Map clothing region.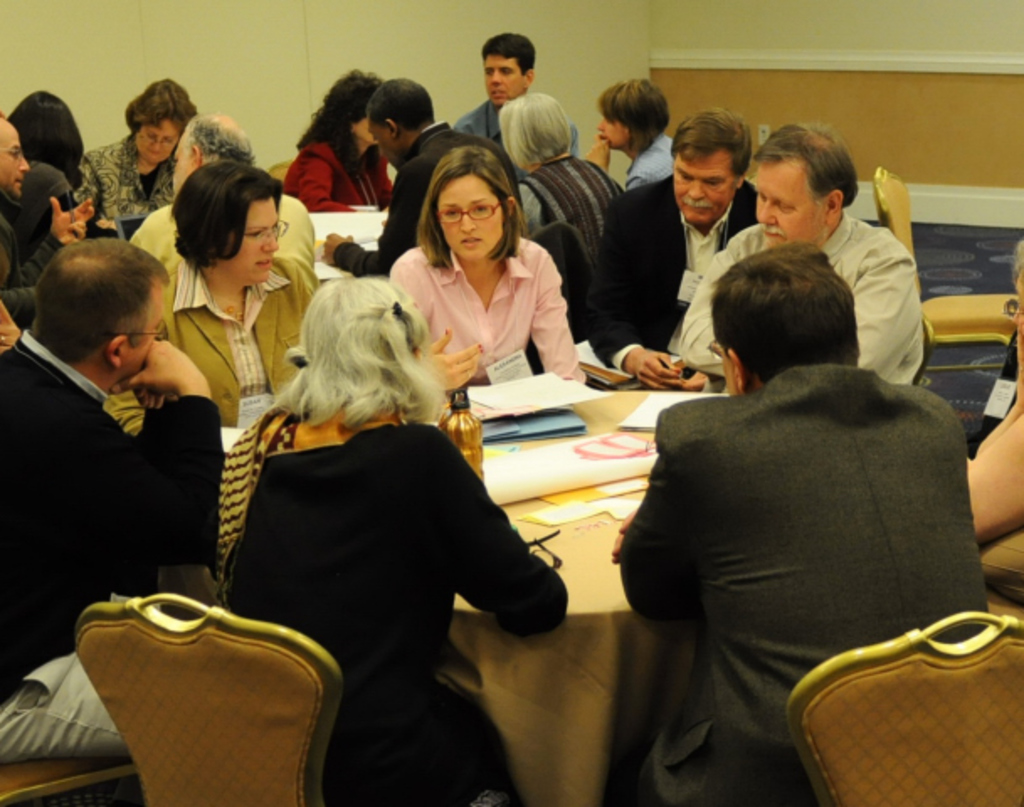
Mapped to {"x1": 8, "y1": 166, "x2": 77, "y2": 240}.
